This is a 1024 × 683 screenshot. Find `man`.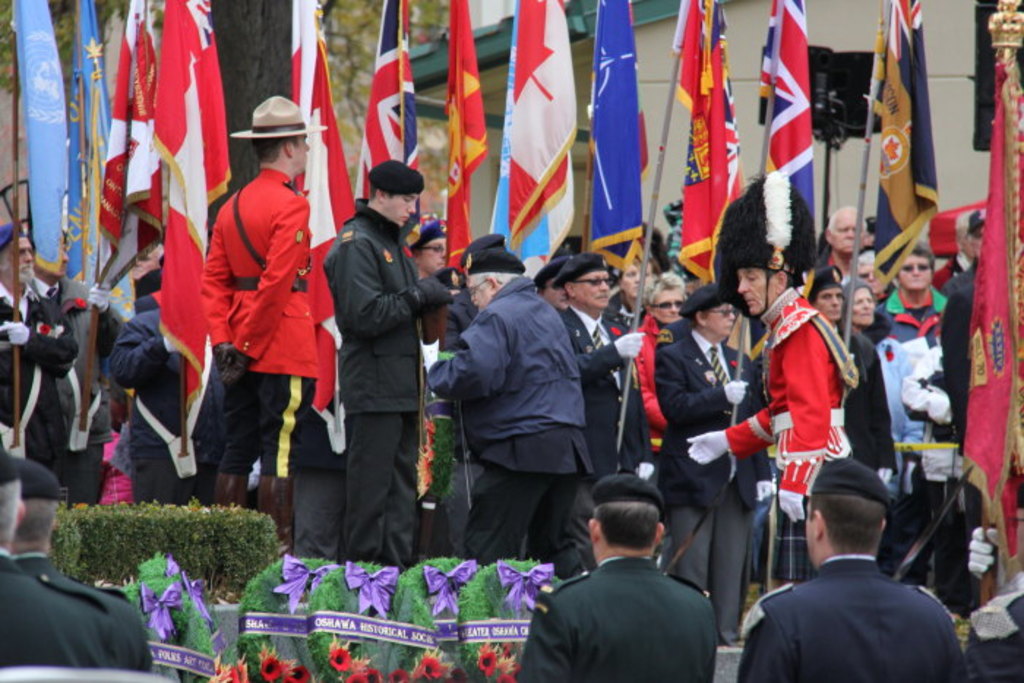
Bounding box: left=546, top=253, right=648, bottom=570.
